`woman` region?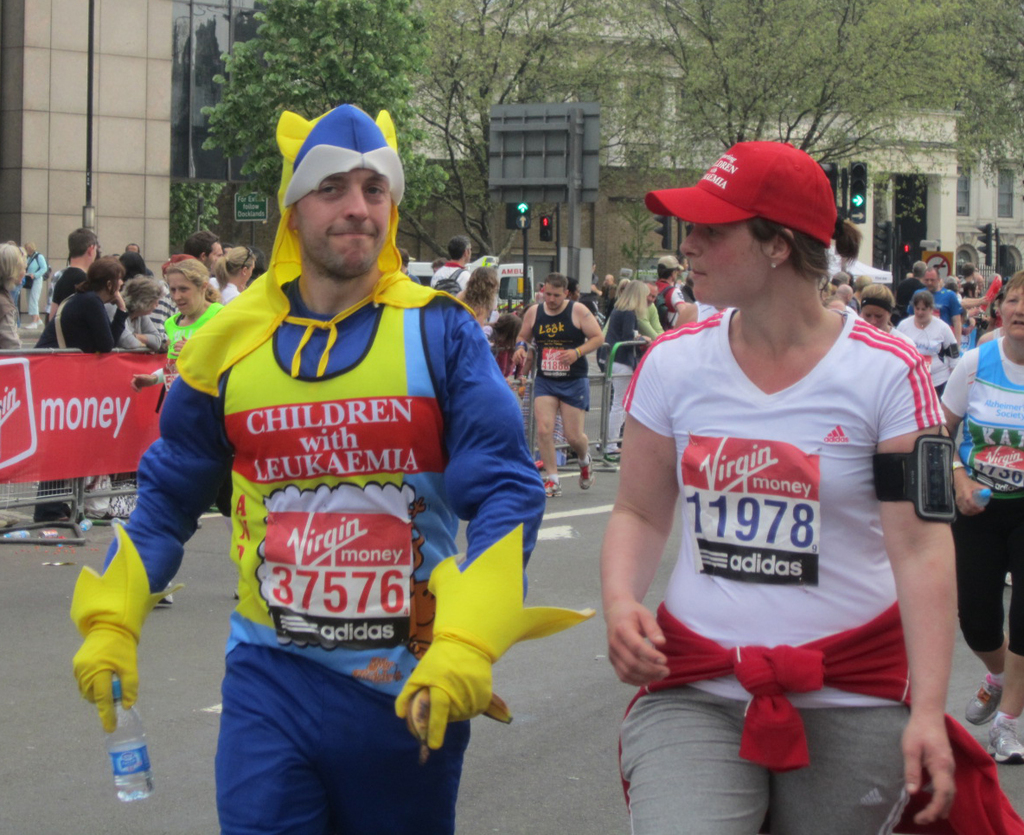
crop(585, 144, 960, 834)
